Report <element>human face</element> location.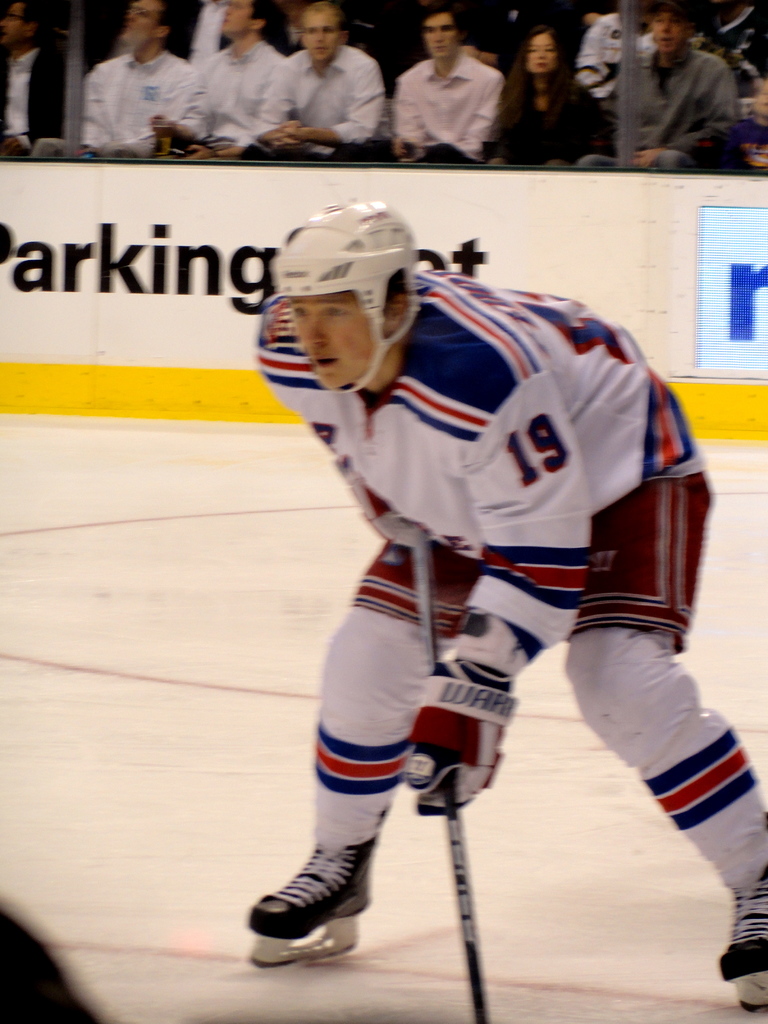
Report: 426, 15, 457, 58.
